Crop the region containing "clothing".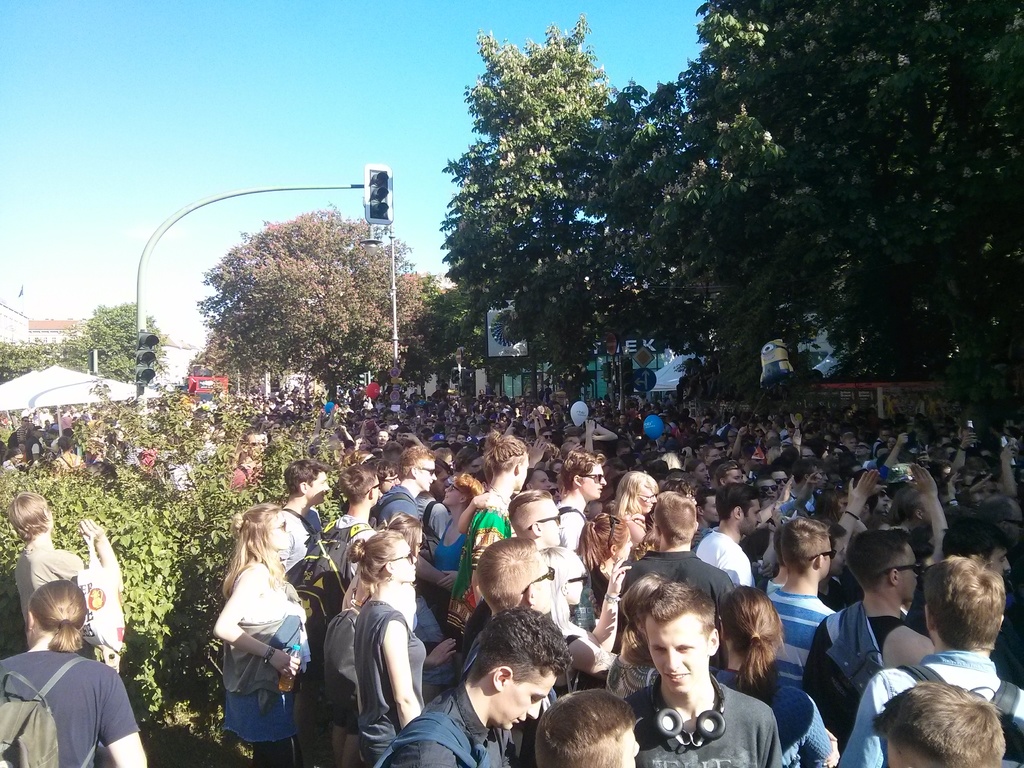
Crop region: BBox(14, 538, 95, 645).
